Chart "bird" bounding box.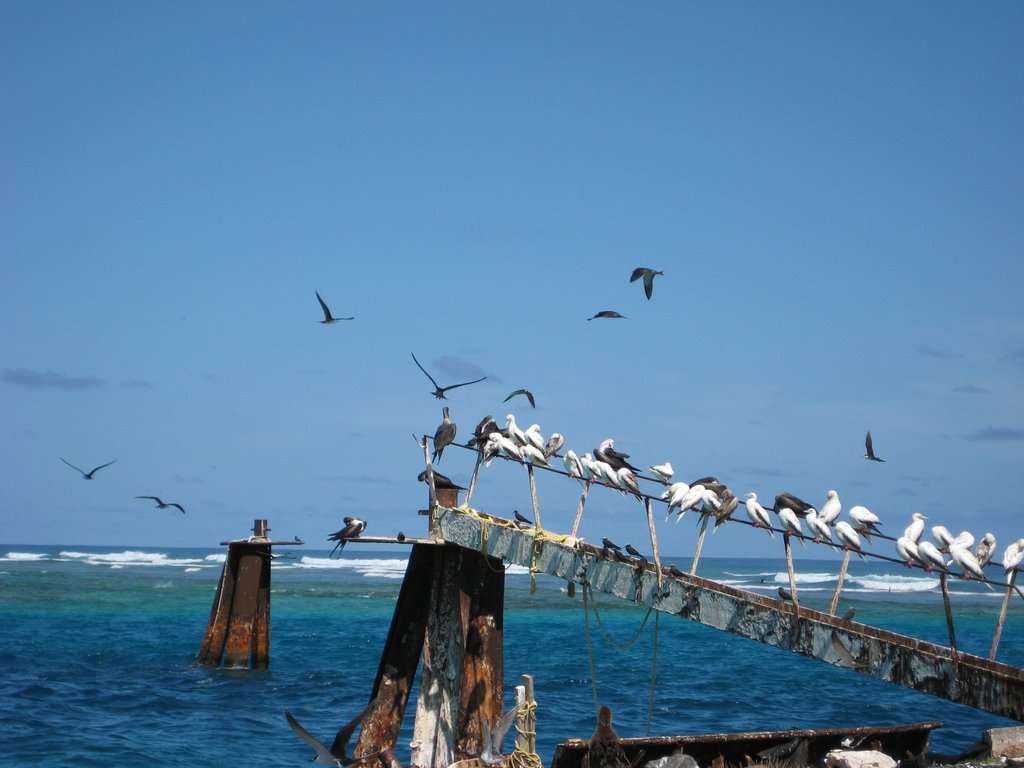
Charted: [801, 508, 832, 545].
